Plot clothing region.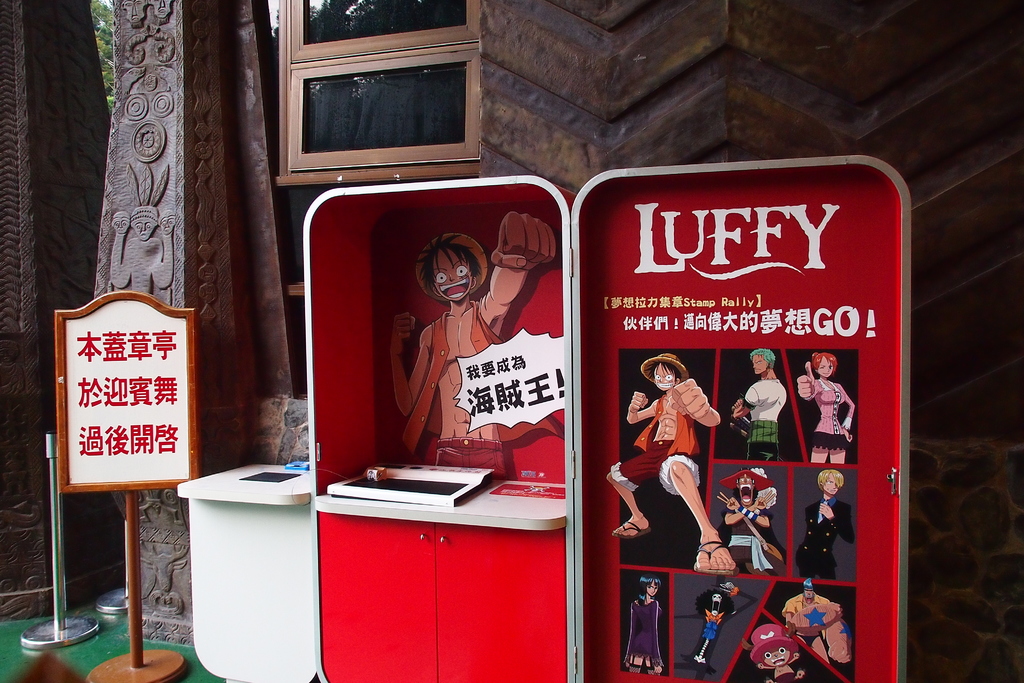
Plotted at [623, 594, 668, 674].
